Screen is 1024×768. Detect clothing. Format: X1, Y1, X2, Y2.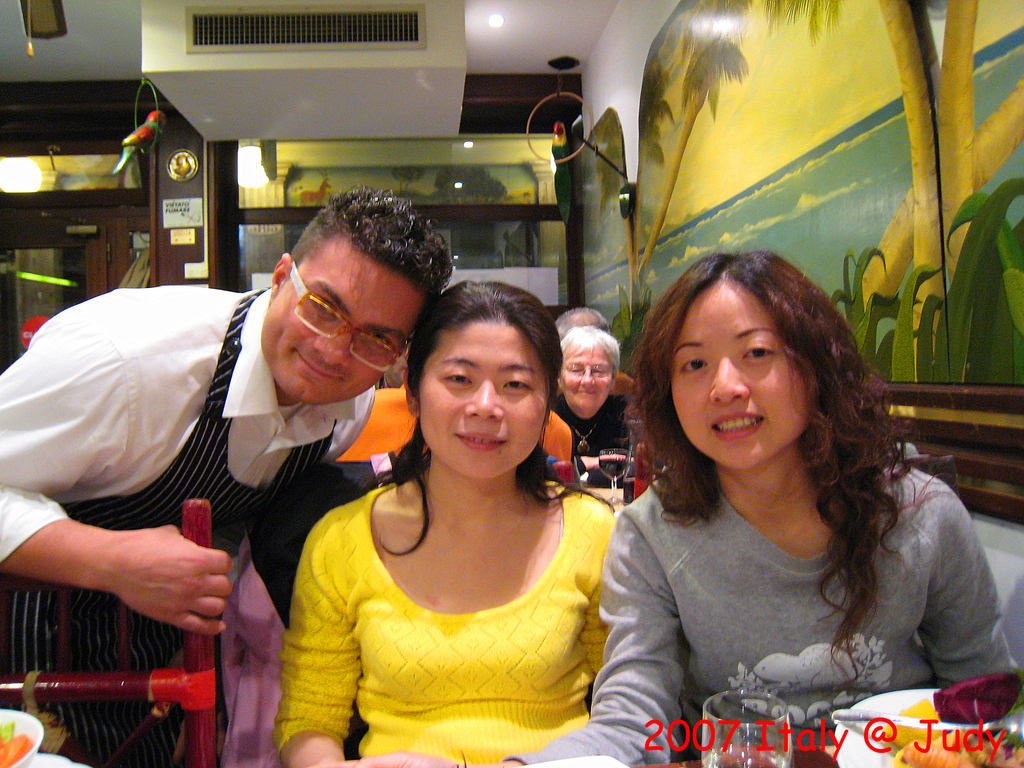
268, 447, 609, 767.
